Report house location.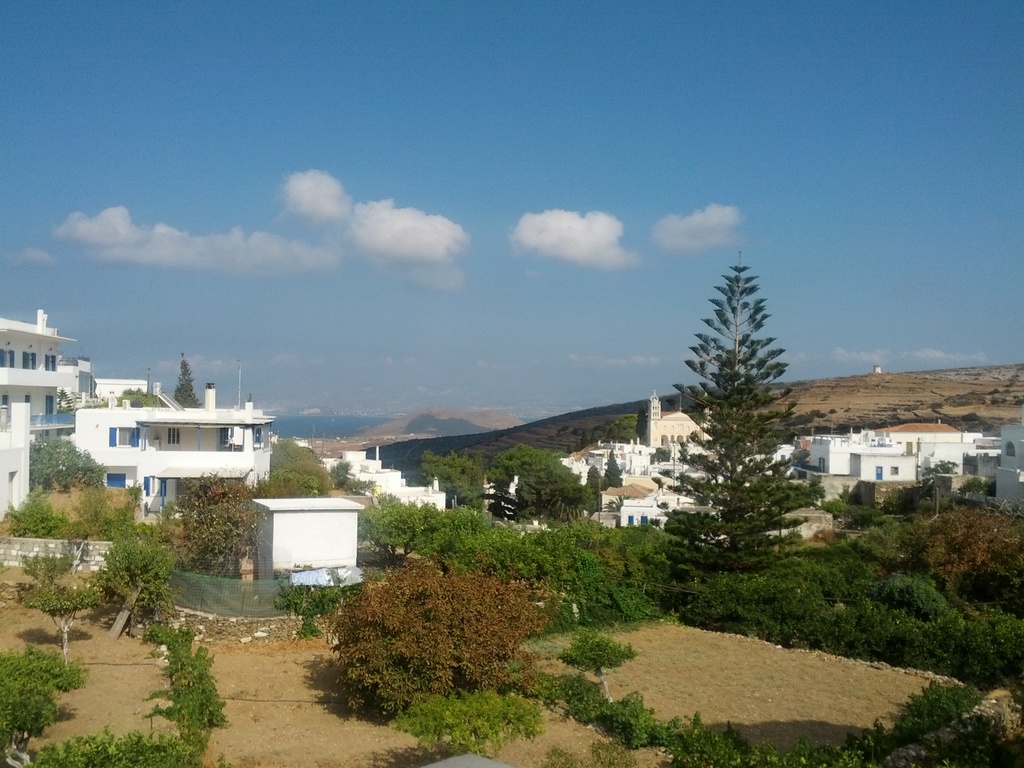
Report: locate(621, 457, 717, 547).
